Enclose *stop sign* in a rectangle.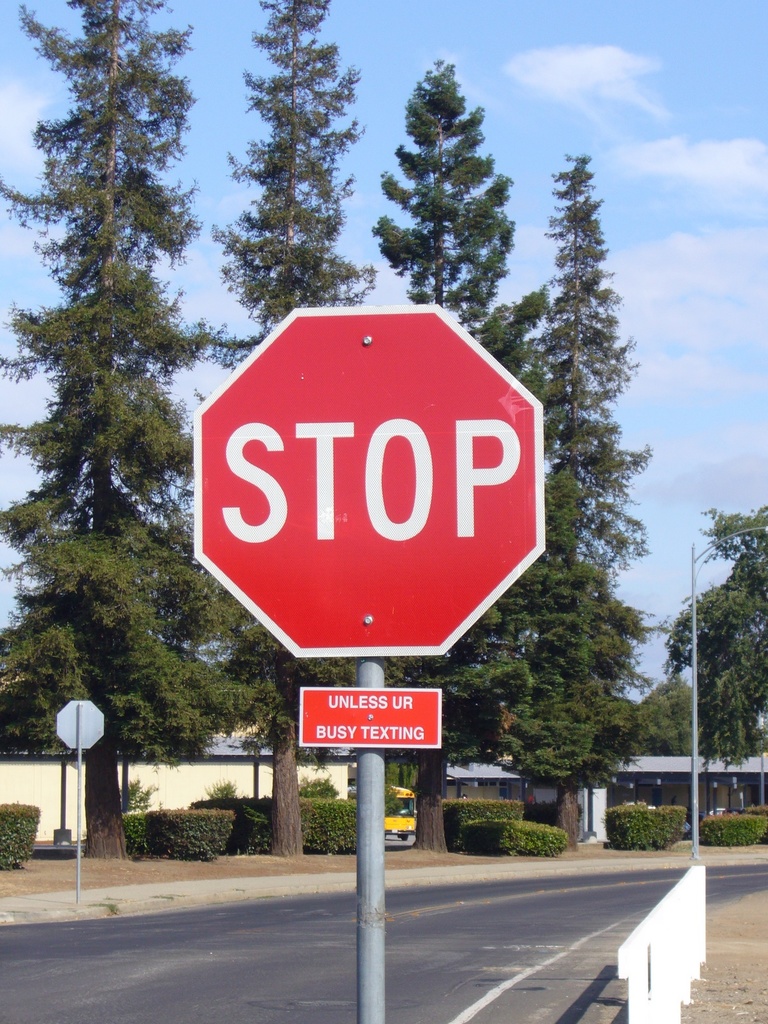
bbox=(191, 305, 546, 662).
